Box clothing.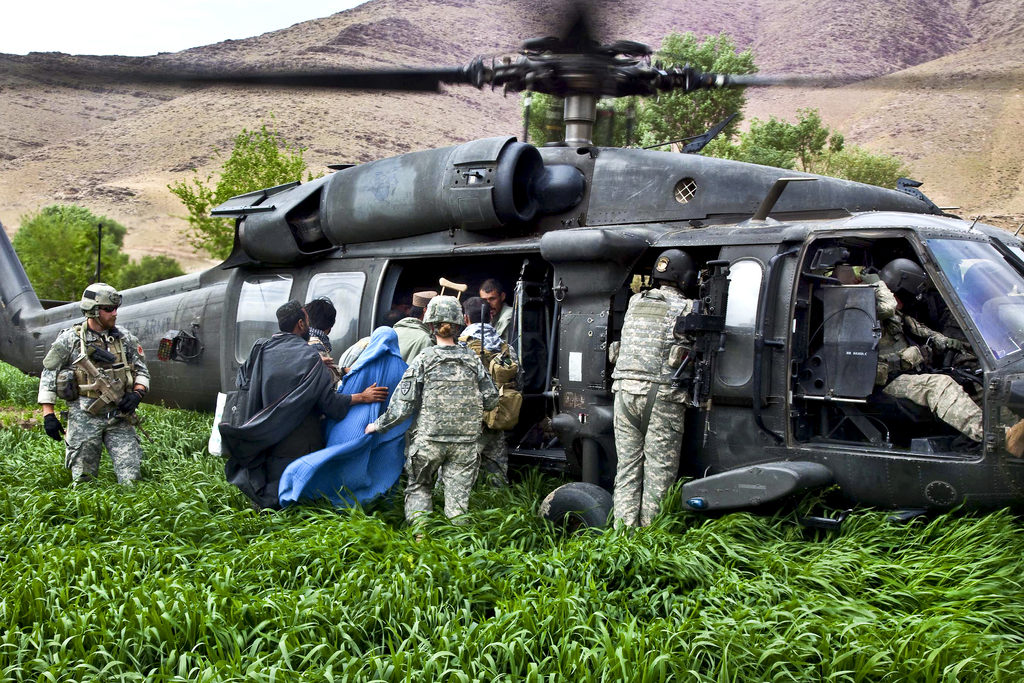
BBox(858, 280, 983, 447).
